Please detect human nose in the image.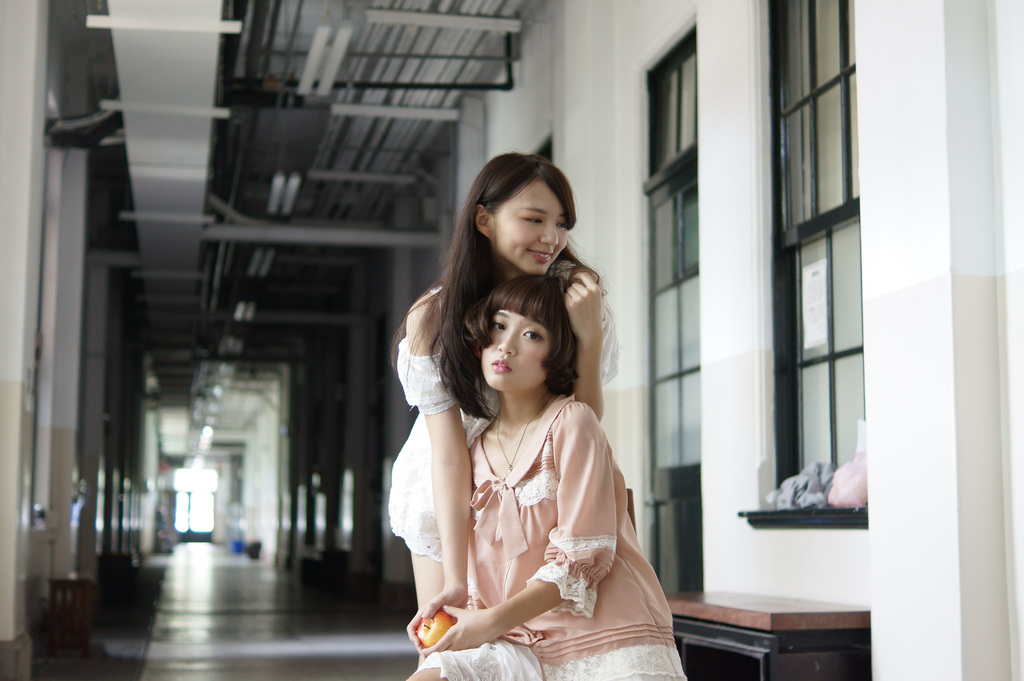
locate(539, 225, 557, 249).
